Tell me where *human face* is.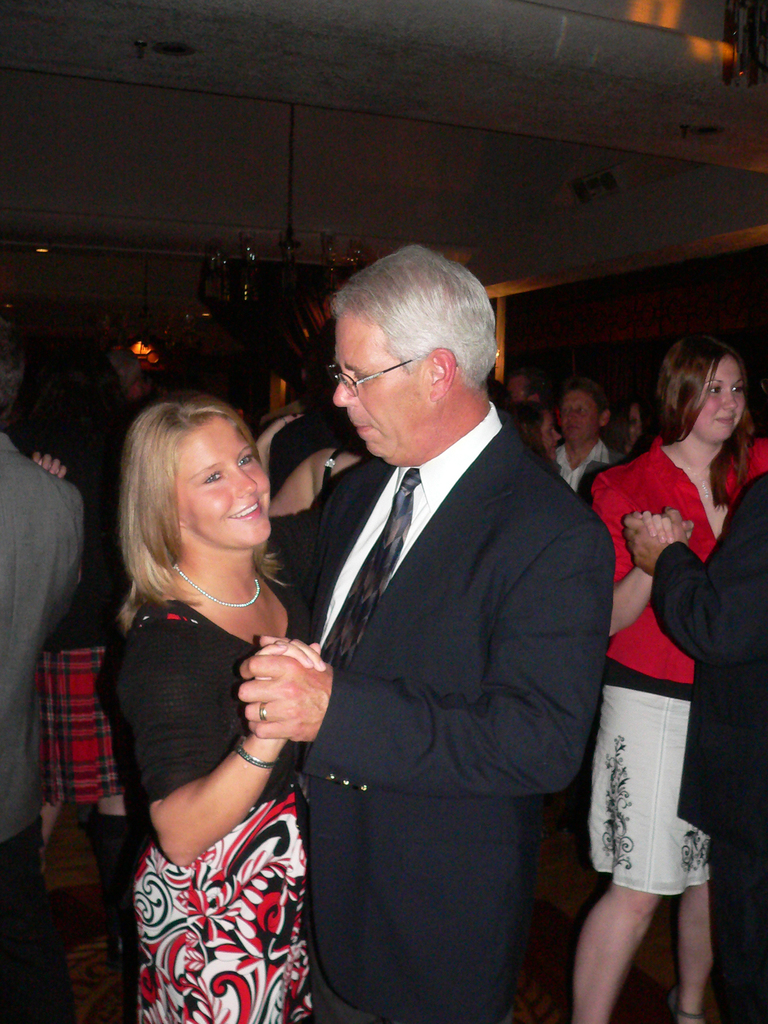
*human face* is at <box>173,405,275,550</box>.
